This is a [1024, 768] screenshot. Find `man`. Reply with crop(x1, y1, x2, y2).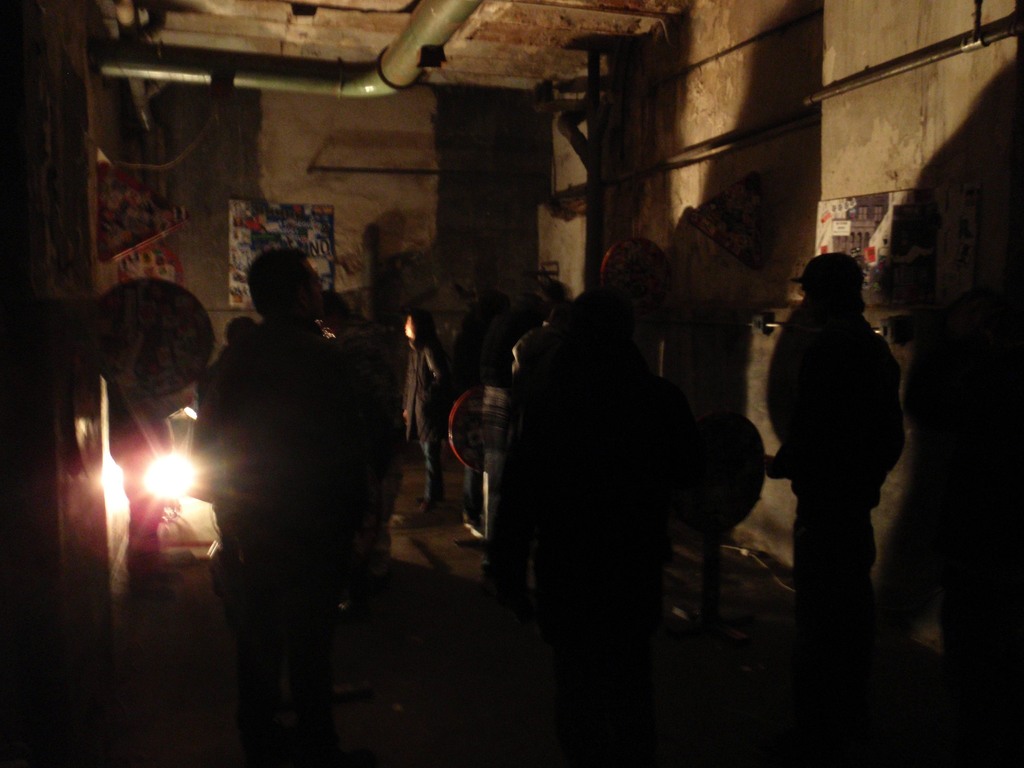
crop(759, 249, 906, 628).
